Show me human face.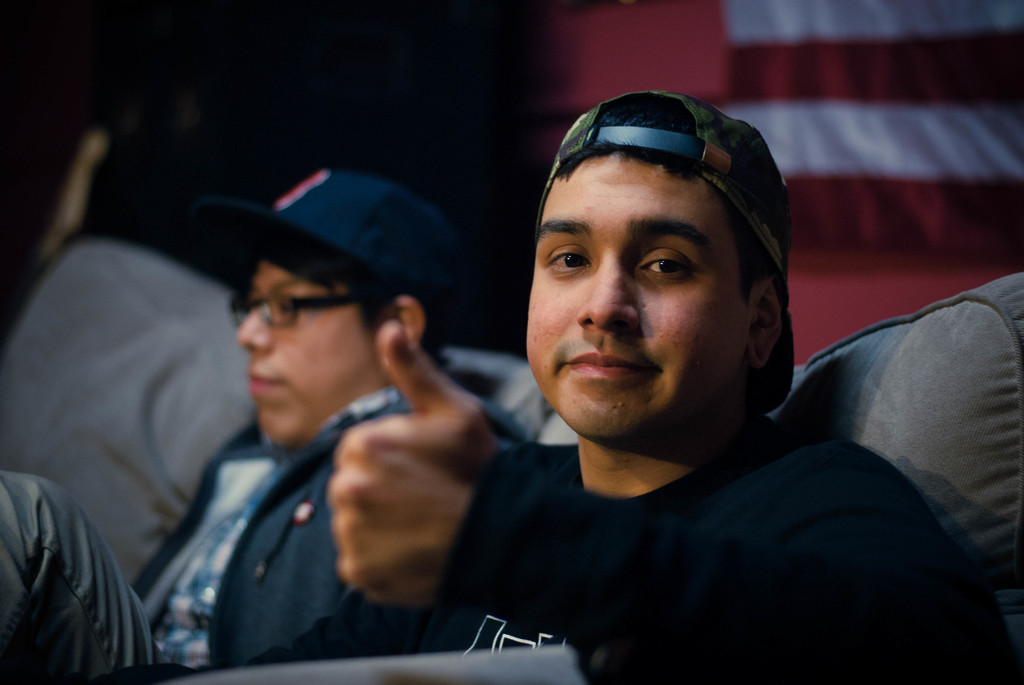
human face is here: bbox=(236, 261, 390, 450).
